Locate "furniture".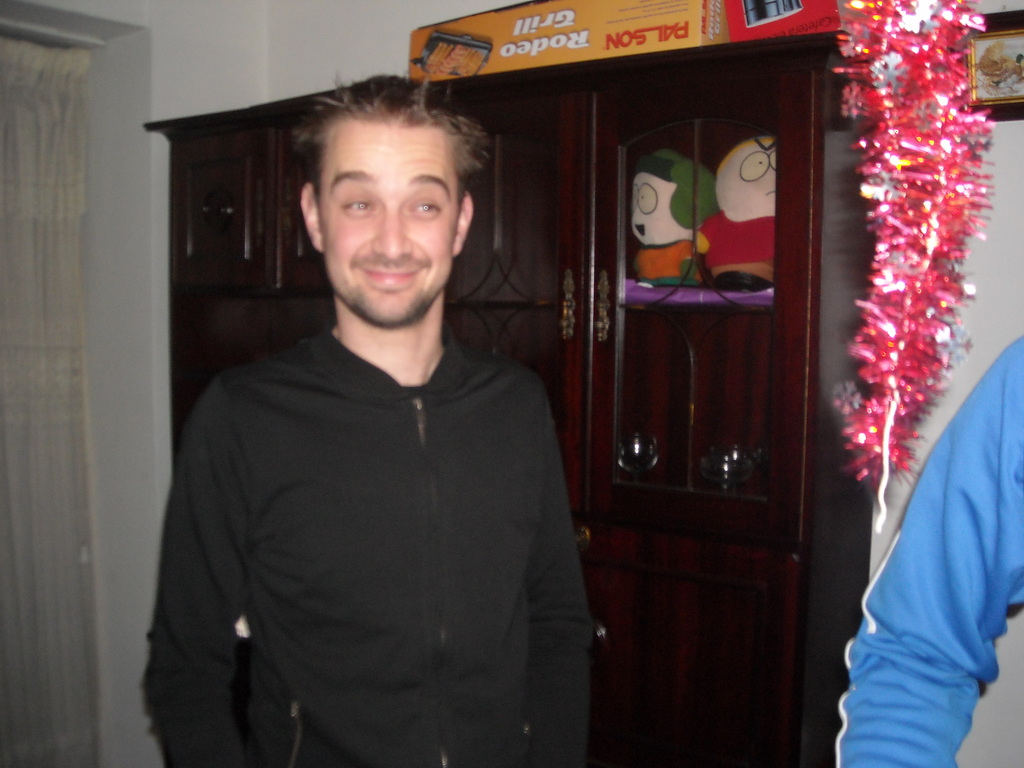
Bounding box: 144:28:874:767.
